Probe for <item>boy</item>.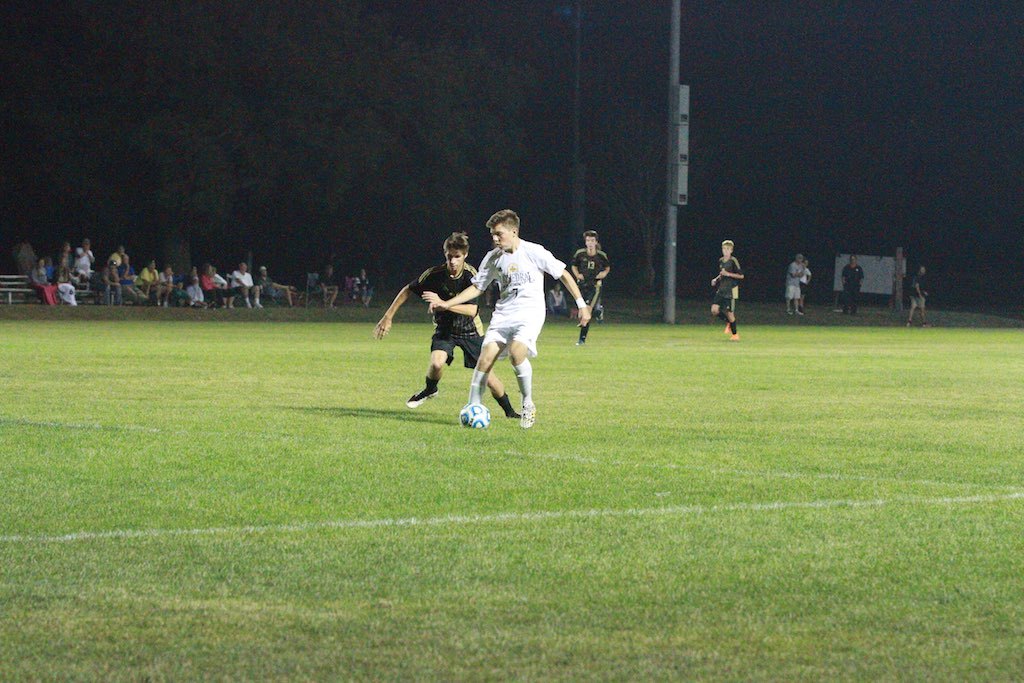
Probe result: detection(421, 209, 591, 422).
